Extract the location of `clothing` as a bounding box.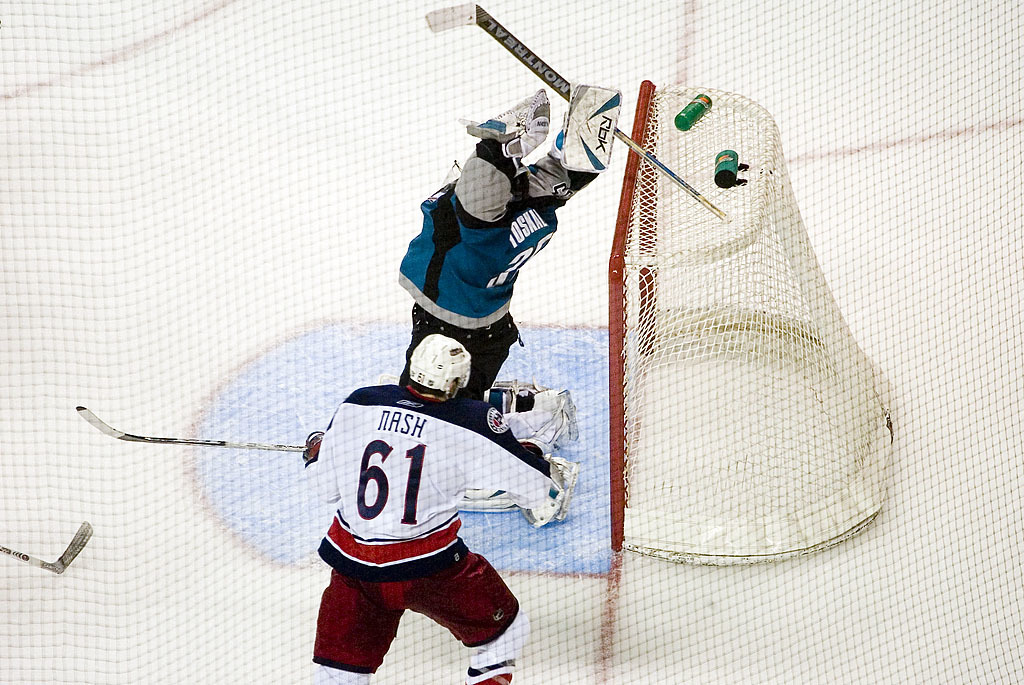
locate(386, 86, 612, 525).
